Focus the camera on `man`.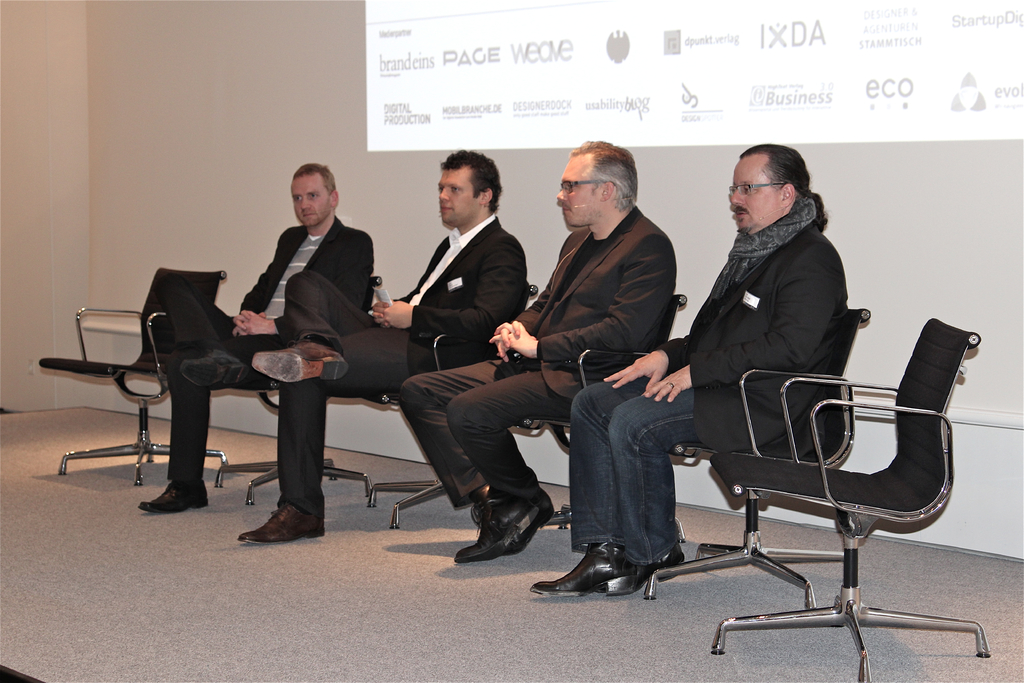
Focus region: left=394, top=136, right=682, bottom=567.
